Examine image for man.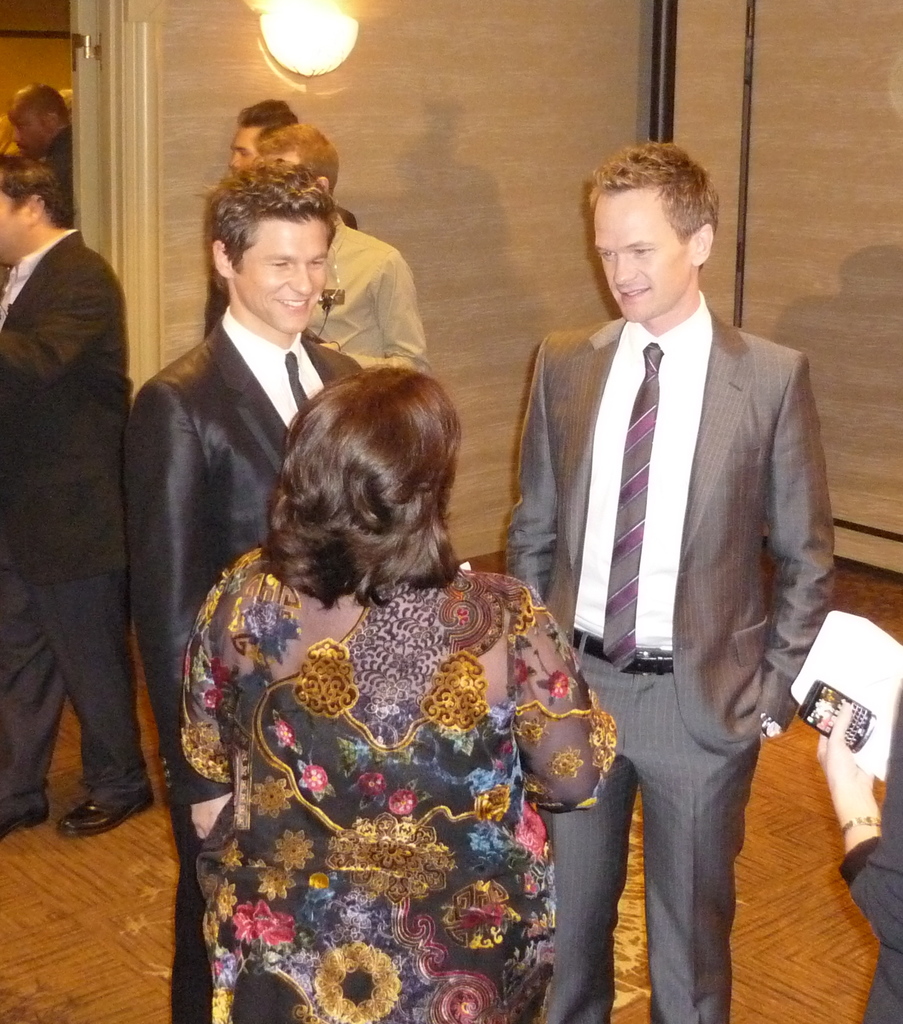
Examination result: detection(0, 154, 158, 846).
